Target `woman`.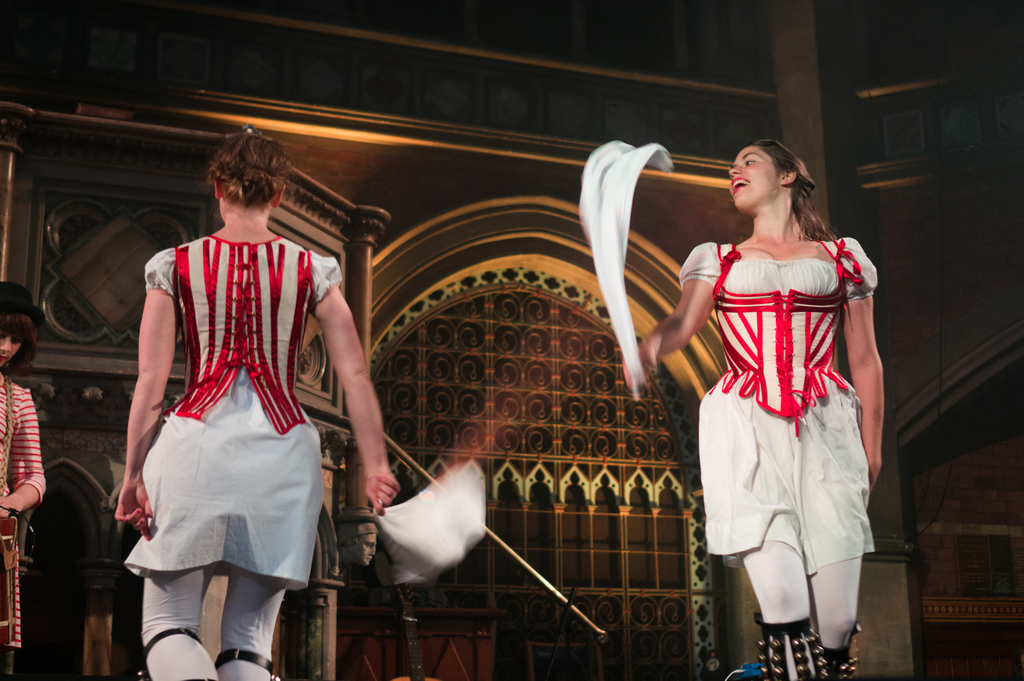
Target region: locate(622, 136, 883, 680).
